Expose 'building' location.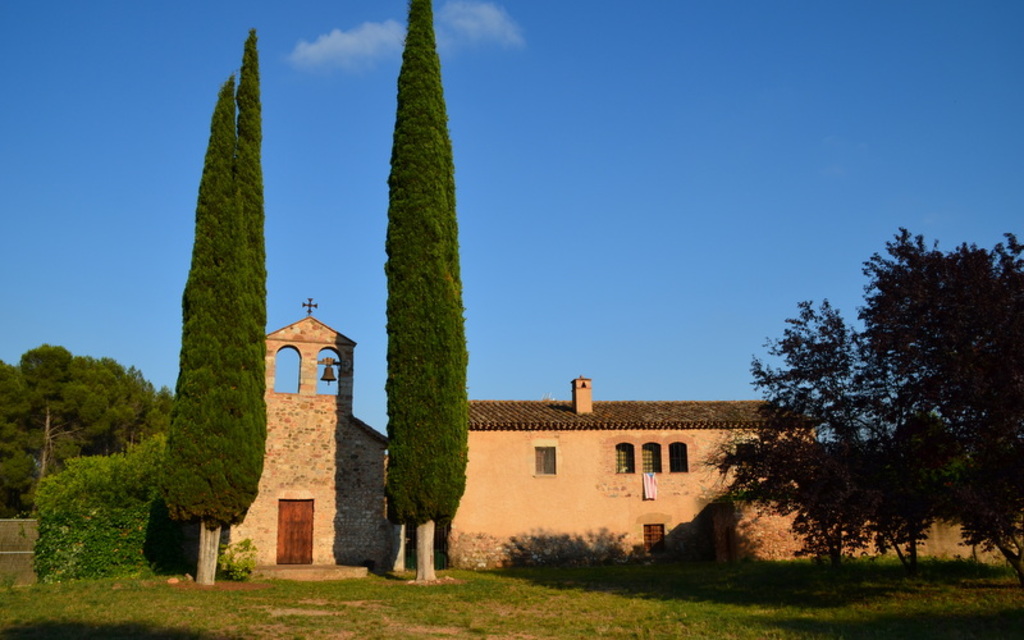
Exposed at crop(230, 300, 389, 571).
